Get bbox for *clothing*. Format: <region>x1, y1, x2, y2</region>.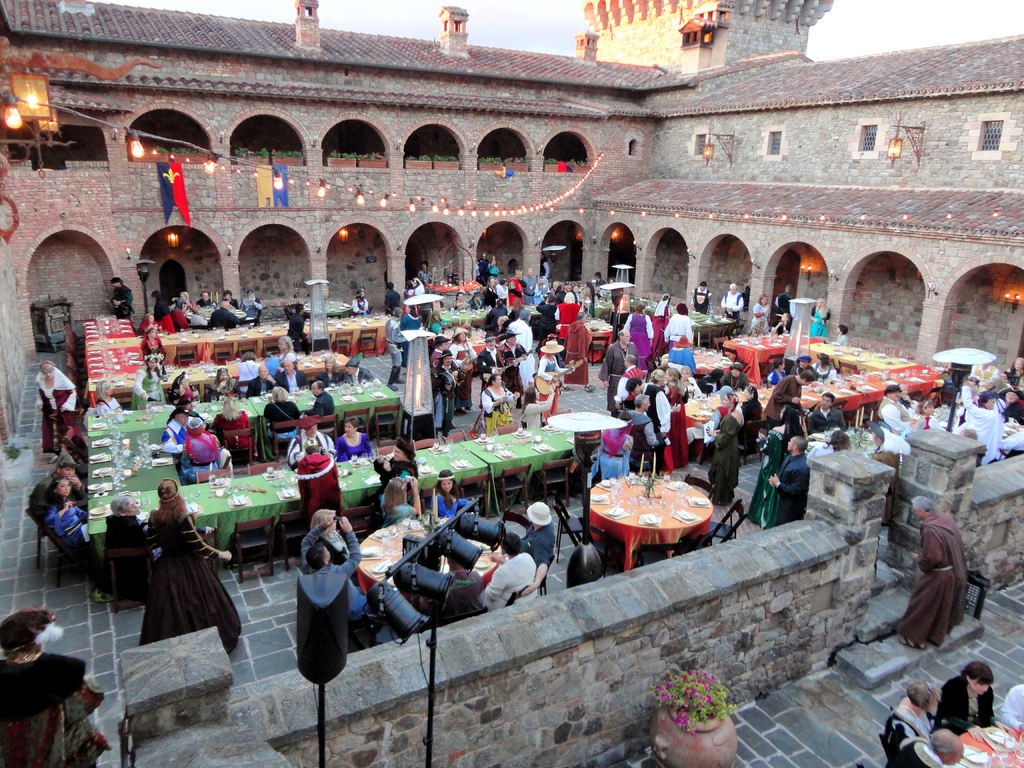
<region>474, 342, 499, 377</region>.
